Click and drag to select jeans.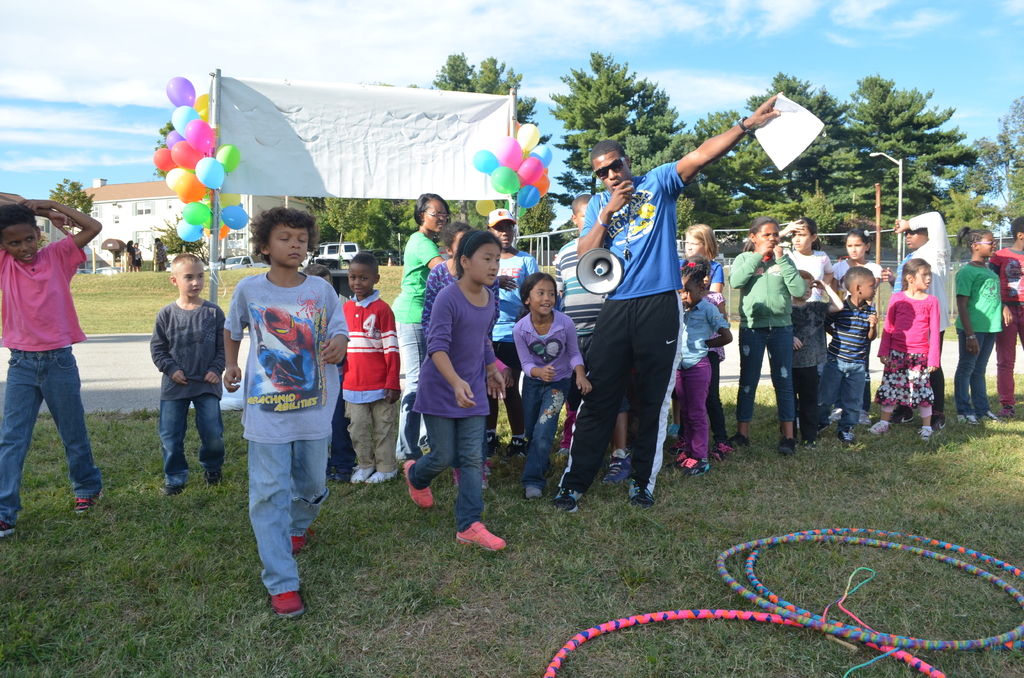
Selection: bbox=(819, 357, 864, 424).
